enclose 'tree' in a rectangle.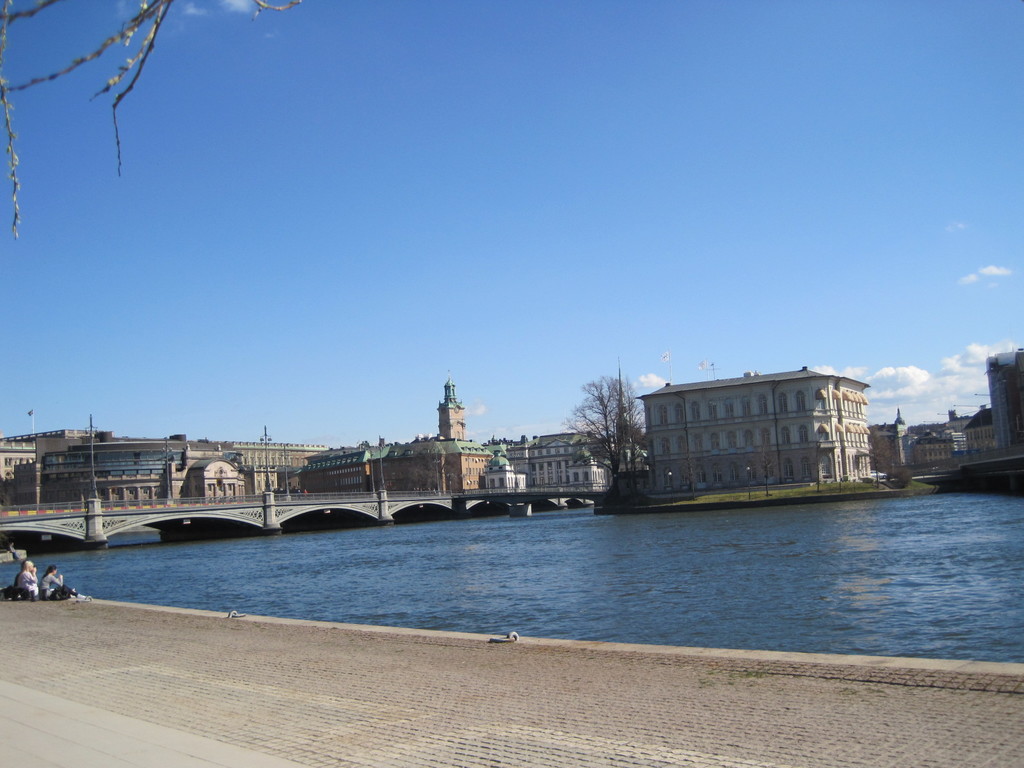
Rect(574, 362, 648, 484).
